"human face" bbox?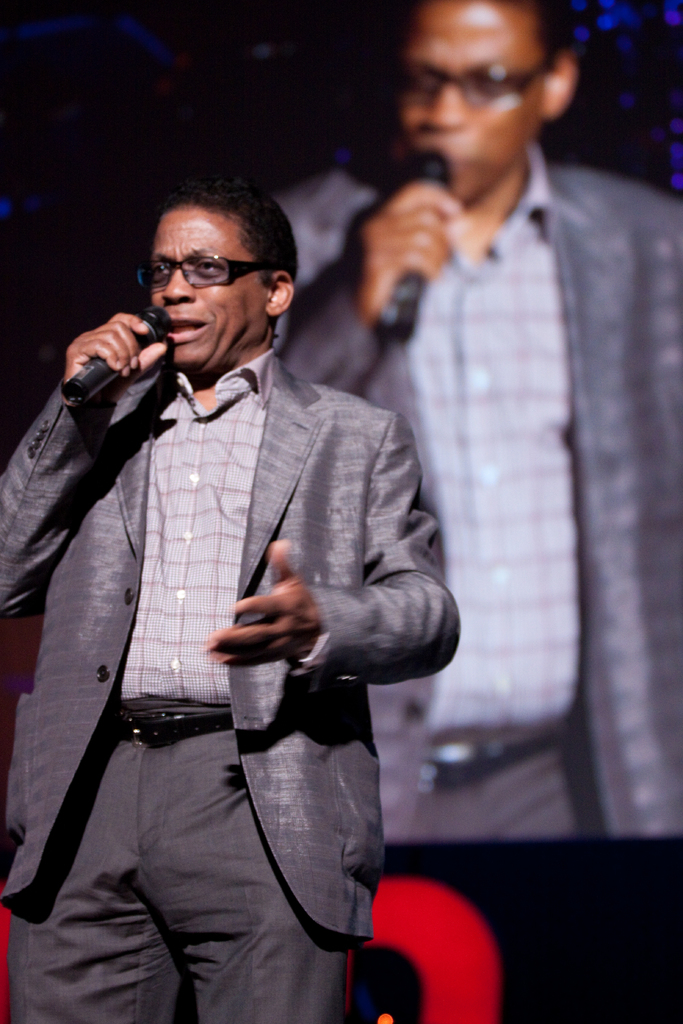
select_region(149, 209, 268, 362)
